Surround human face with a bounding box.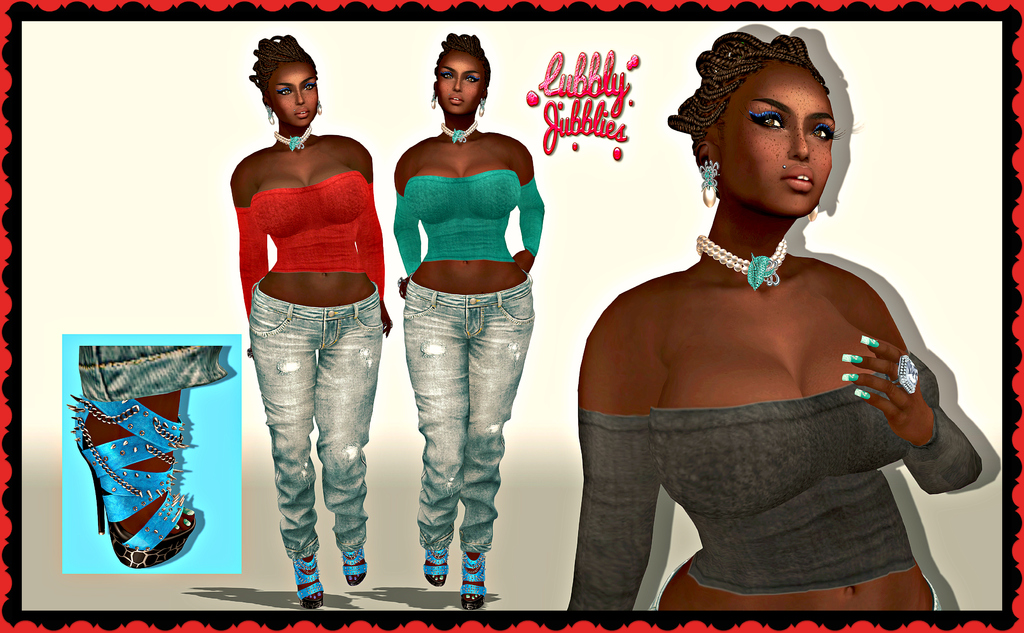
bbox=[721, 64, 840, 218].
